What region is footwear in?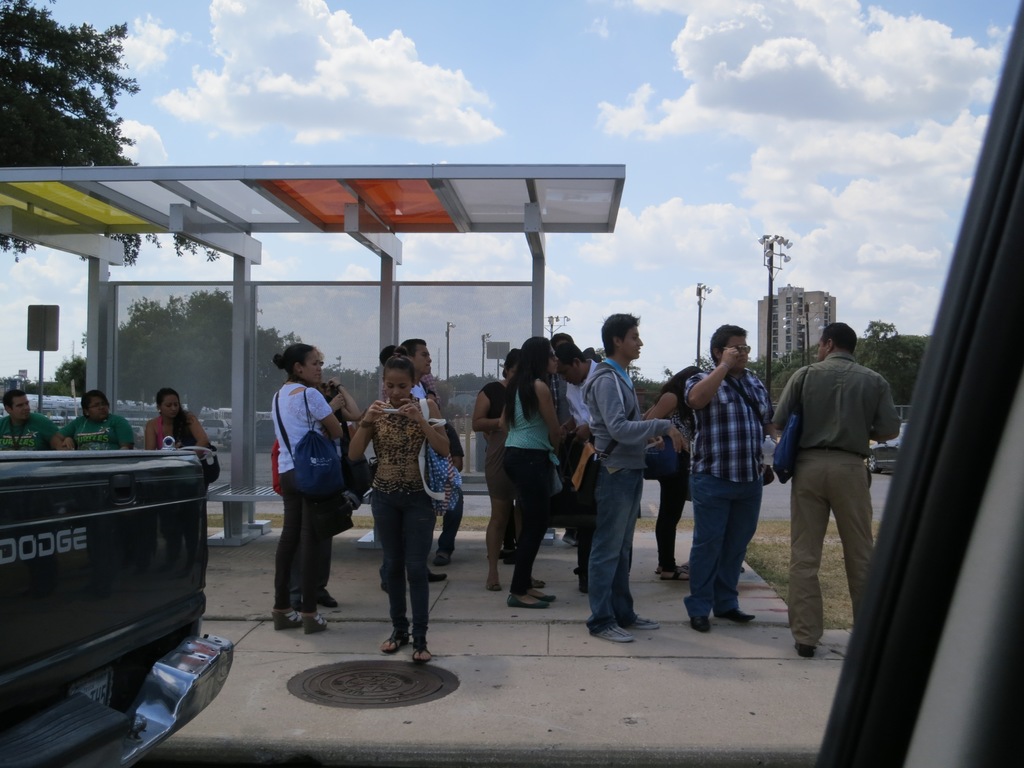
region(595, 623, 634, 643).
